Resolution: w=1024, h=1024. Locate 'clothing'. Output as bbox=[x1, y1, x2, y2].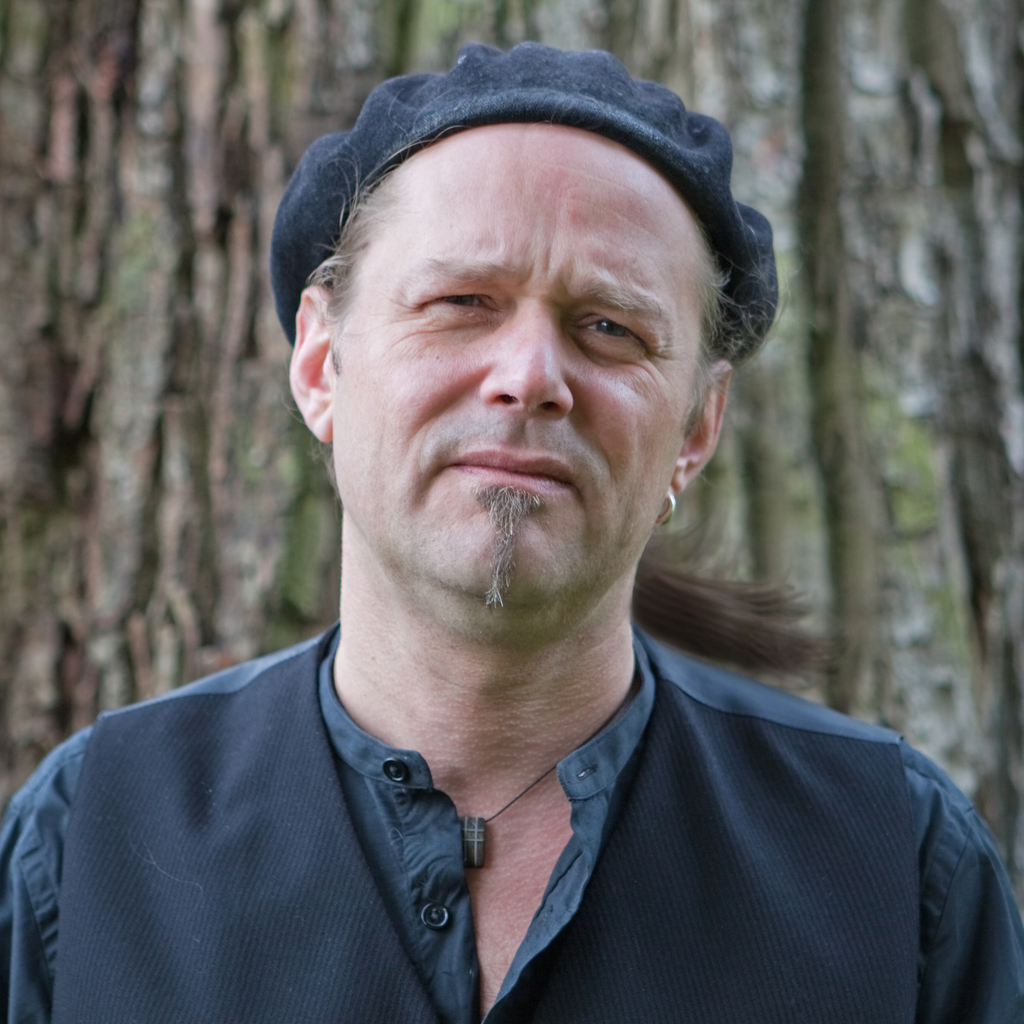
bbox=[0, 598, 1000, 1002].
